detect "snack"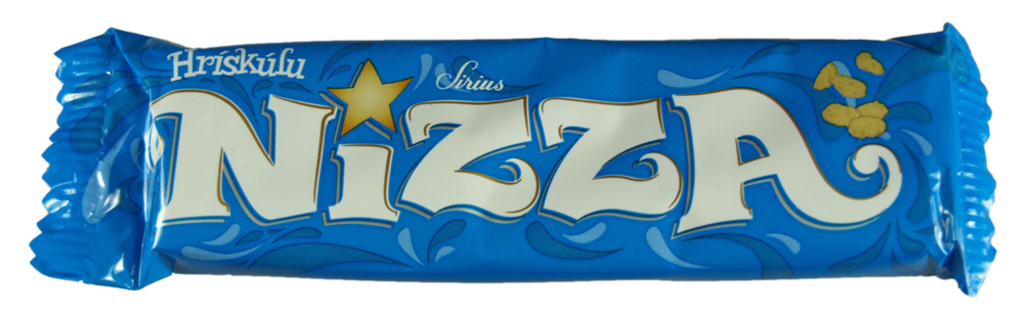
26/15/998/291
